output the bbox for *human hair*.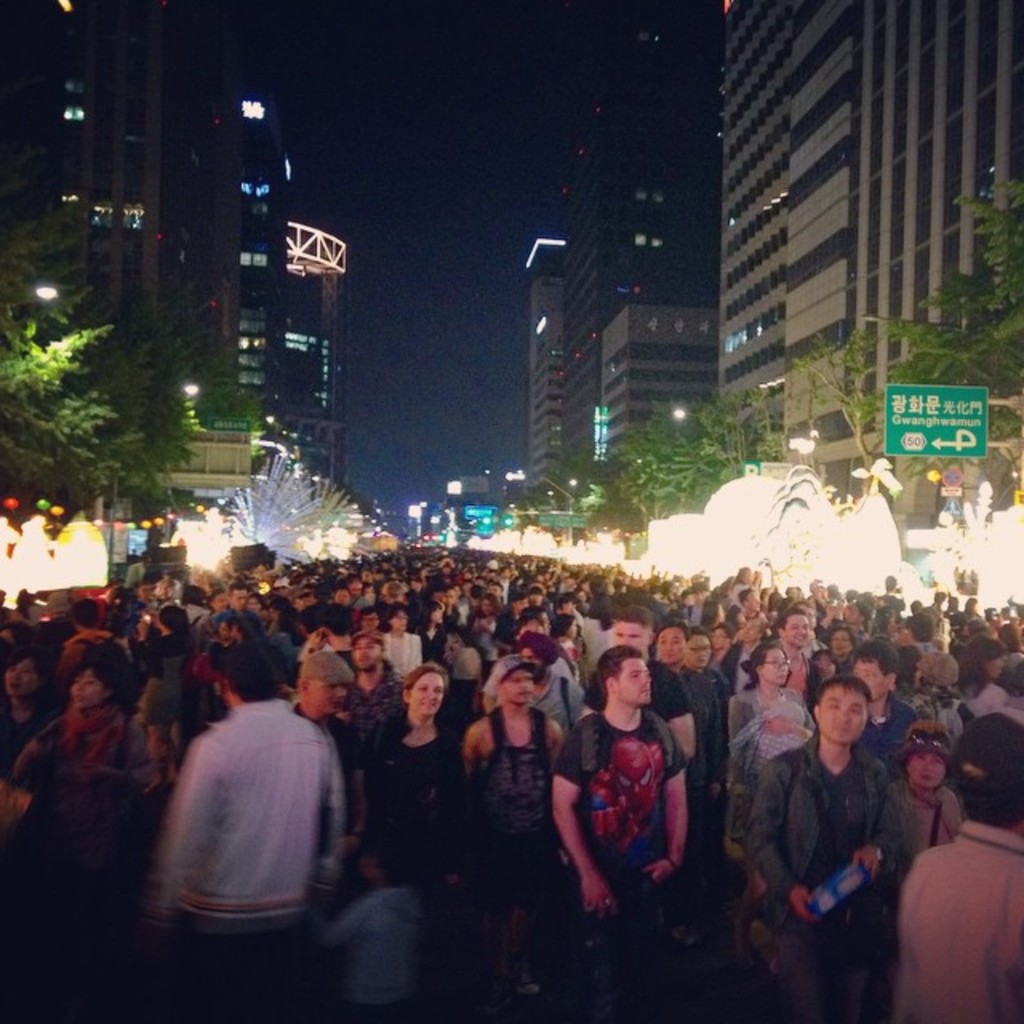
[x1=587, y1=643, x2=638, y2=694].
